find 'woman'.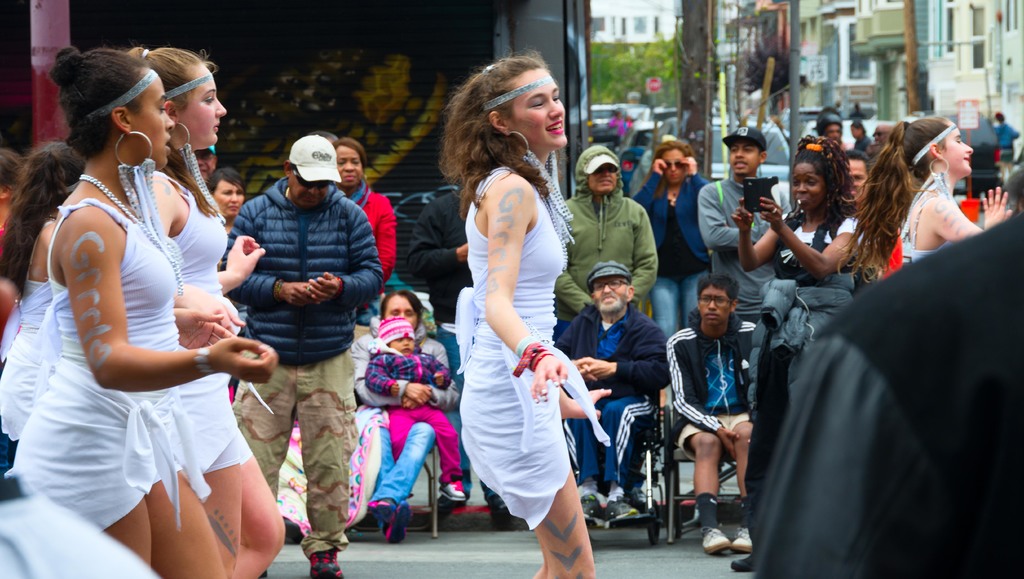
{"left": 844, "top": 110, "right": 1012, "bottom": 287}.
